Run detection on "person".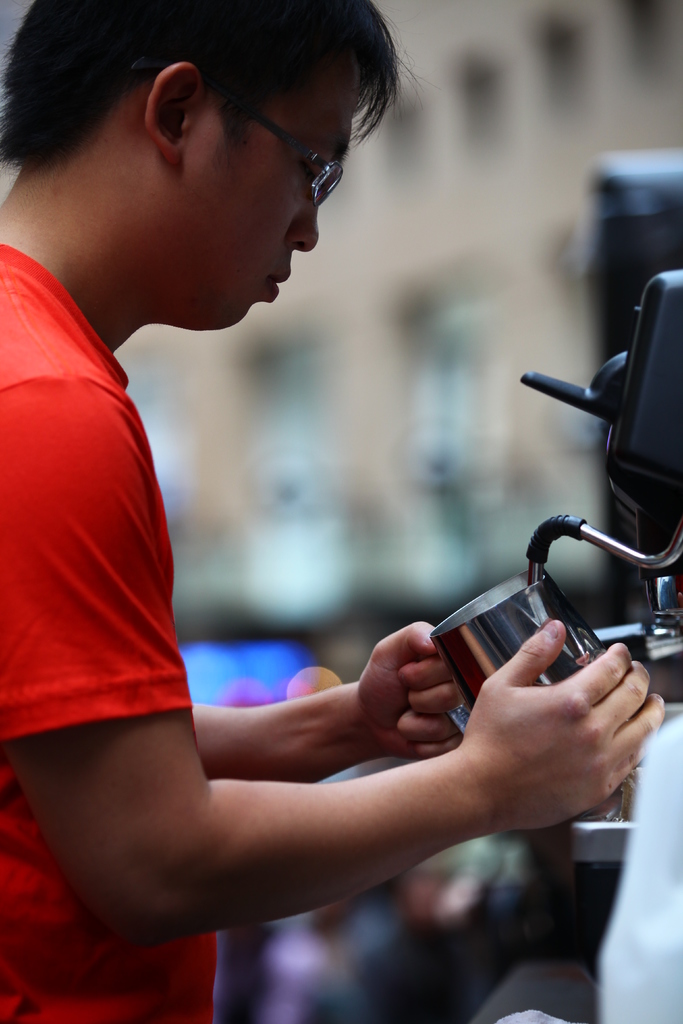
Result: x1=0, y1=0, x2=668, y2=1023.
